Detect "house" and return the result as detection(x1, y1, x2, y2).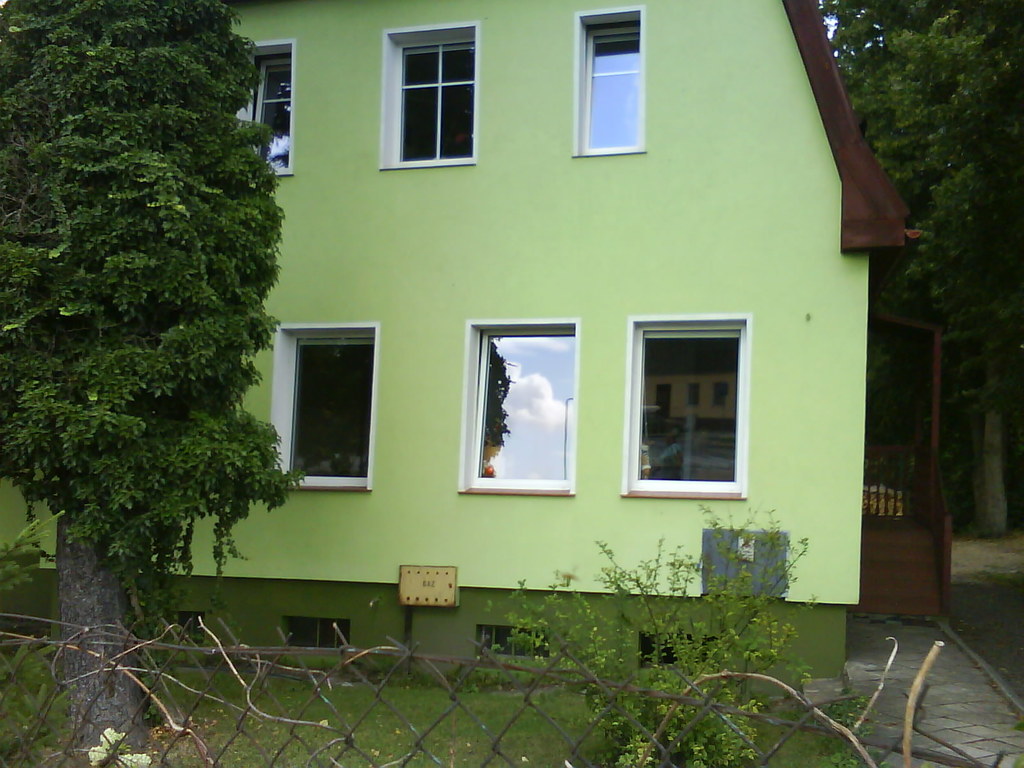
detection(0, 0, 914, 693).
